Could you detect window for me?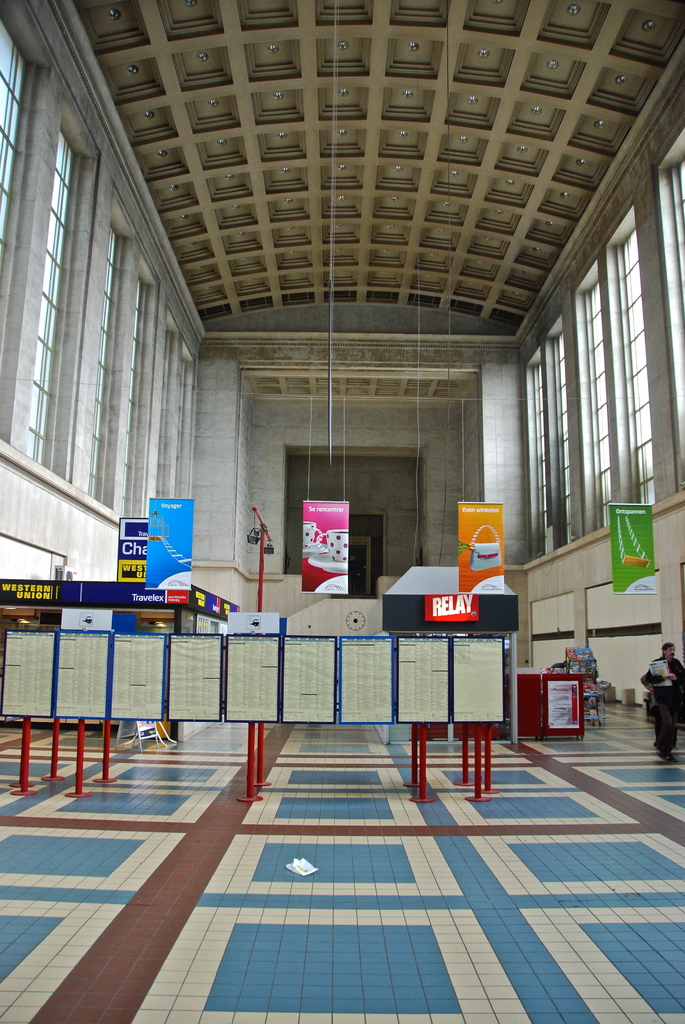
Detection result: bbox=(657, 123, 684, 454).
